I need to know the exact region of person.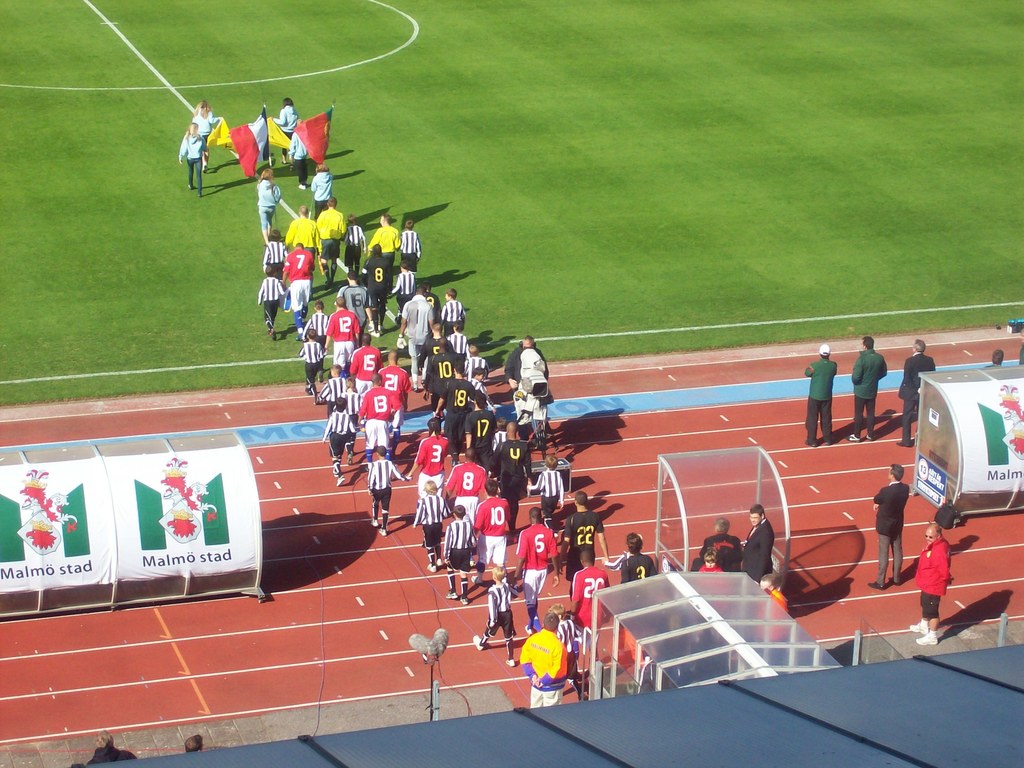
Region: [left=179, top=121, right=211, bottom=199].
